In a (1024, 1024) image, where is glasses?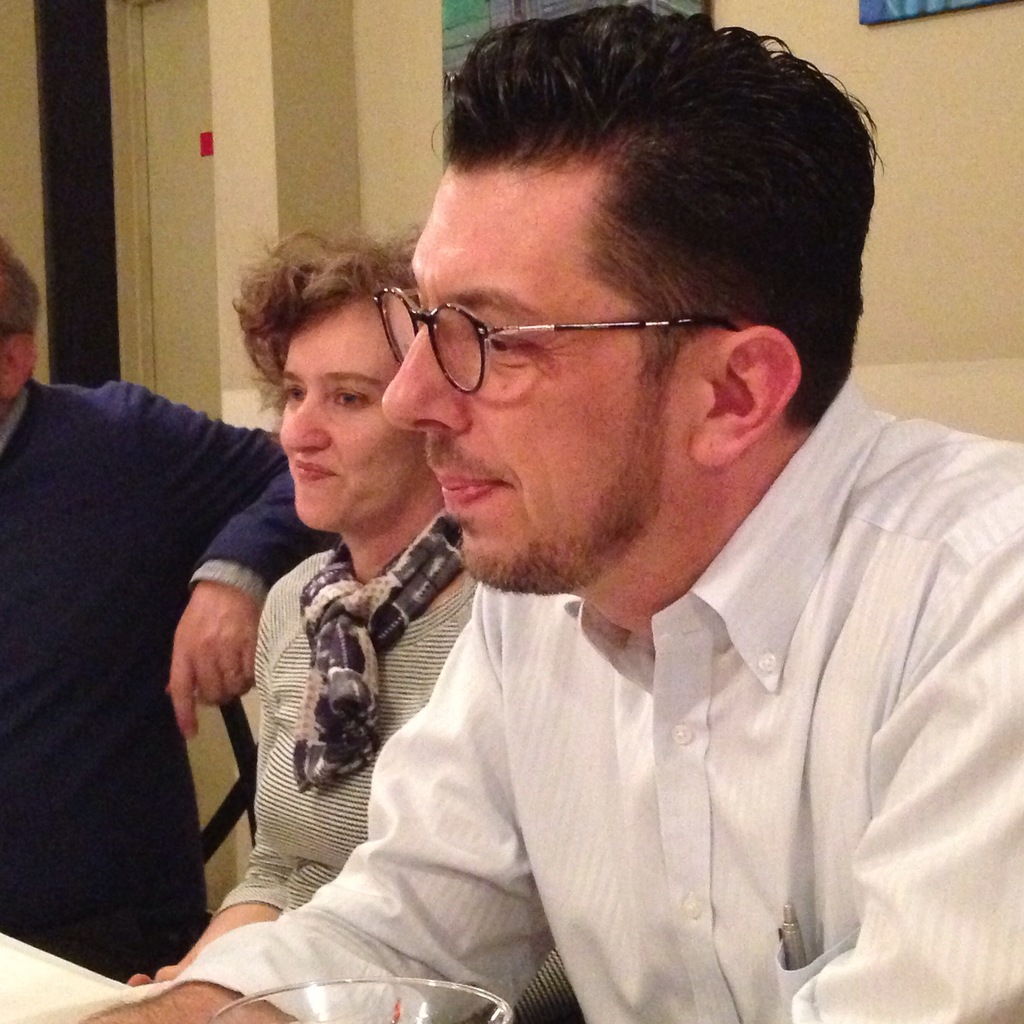
bbox(365, 259, 765, 385).
